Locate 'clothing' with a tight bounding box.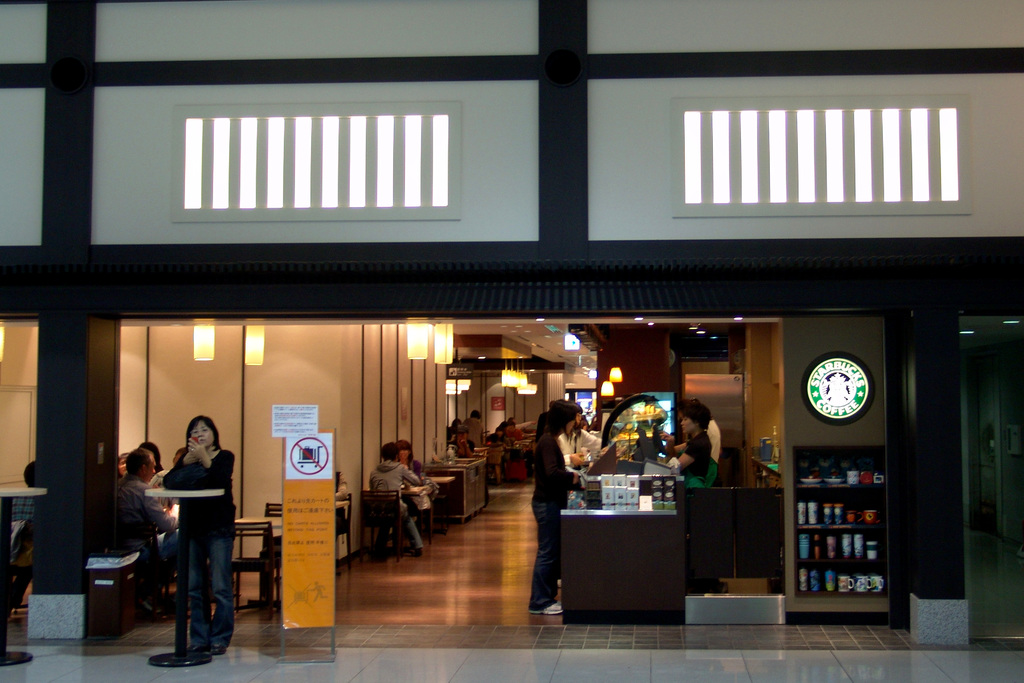
box(145, 466, 174, 510).
